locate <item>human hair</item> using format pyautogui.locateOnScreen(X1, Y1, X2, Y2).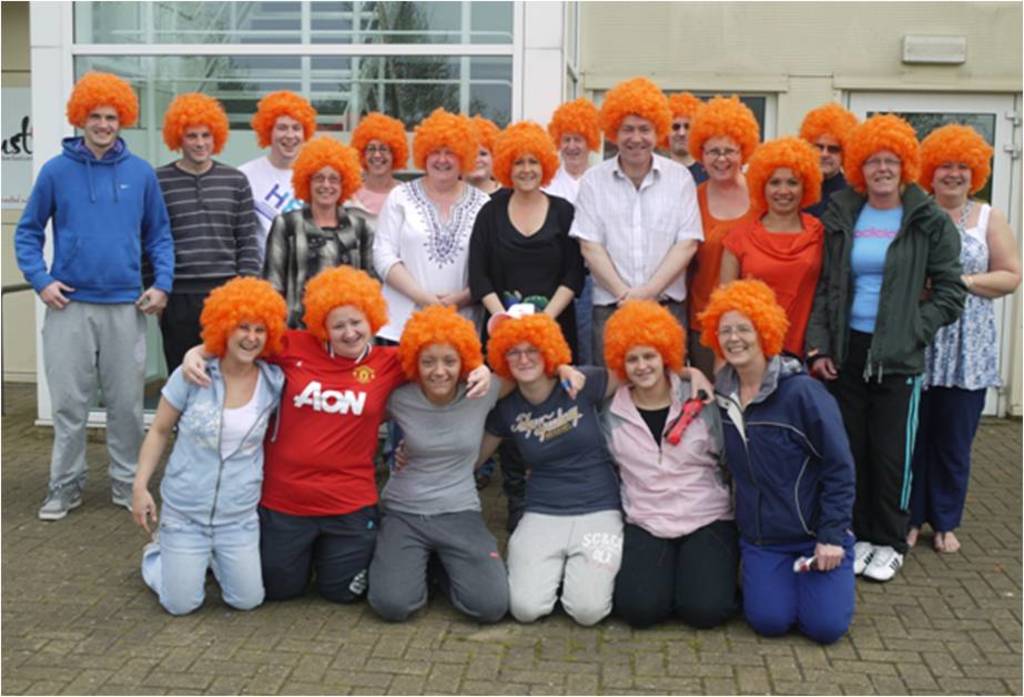
pyautogui.locateOnScreen(62, 72, 140, 133).
